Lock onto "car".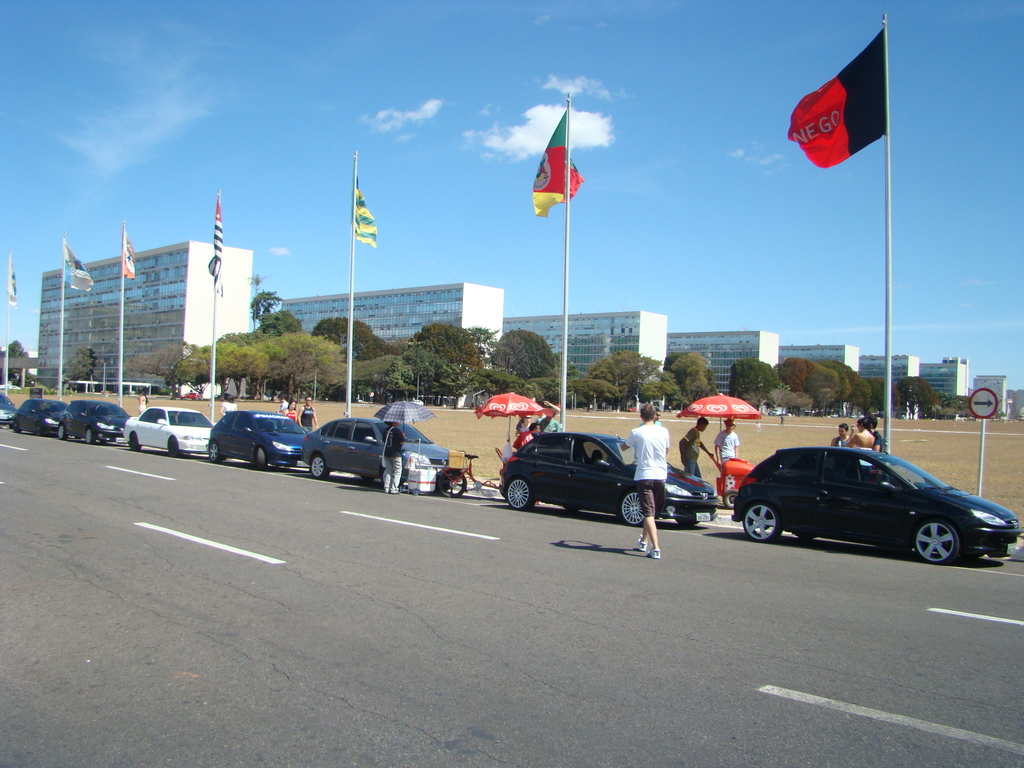
Locked: 497, 428, 722, 527.
